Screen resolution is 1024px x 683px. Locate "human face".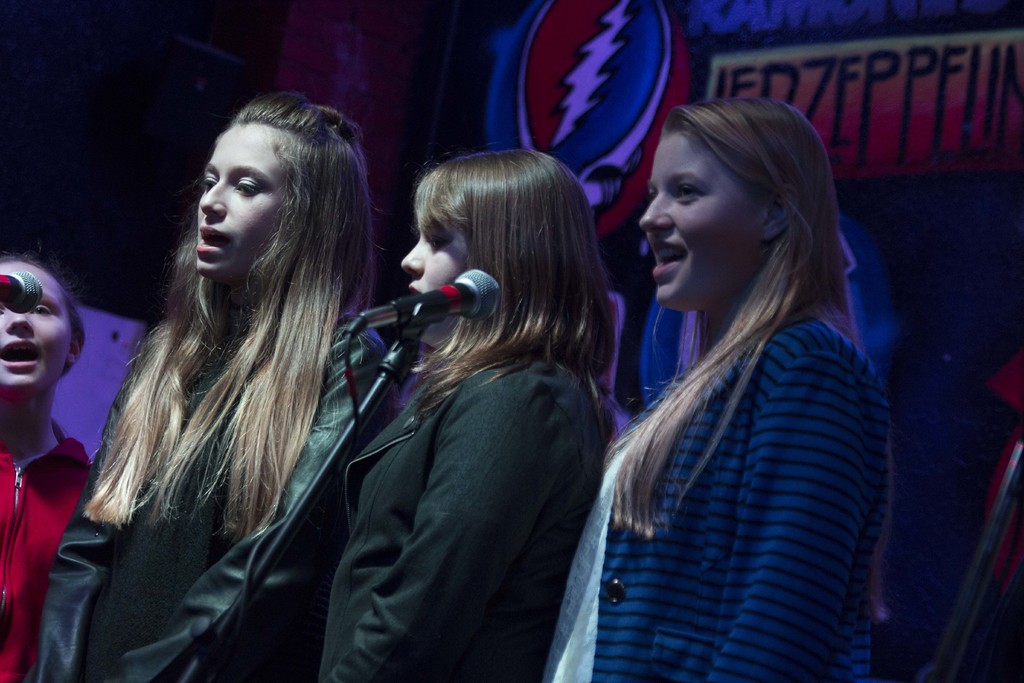
box(196, 119, 297, 268).
